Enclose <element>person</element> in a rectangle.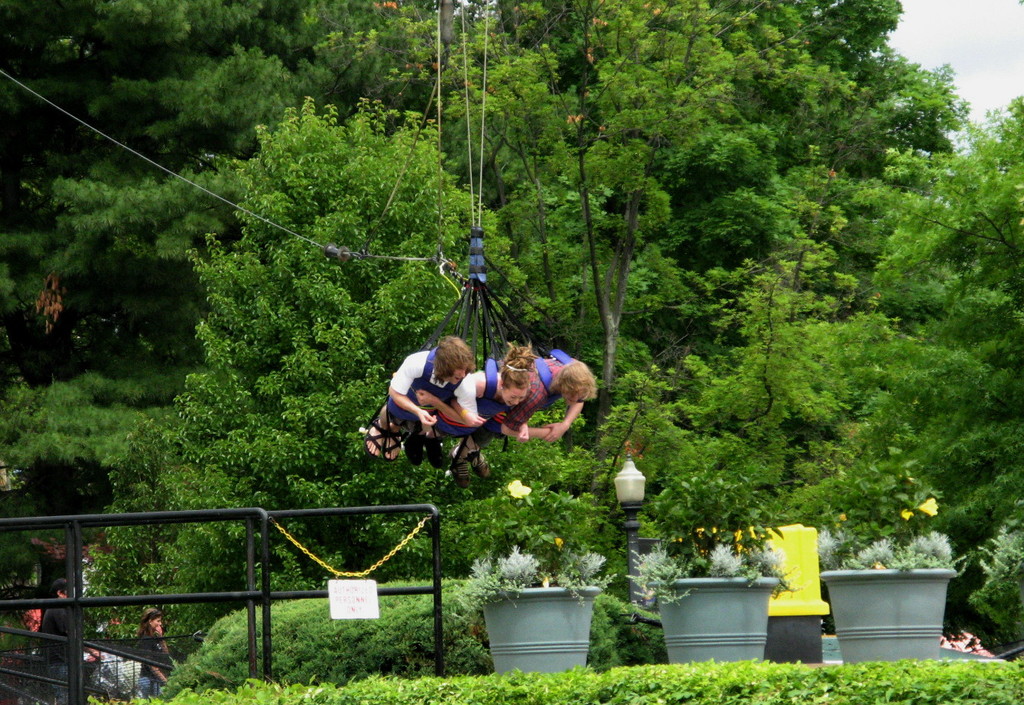
bbox(359, 326, 479, 463).
